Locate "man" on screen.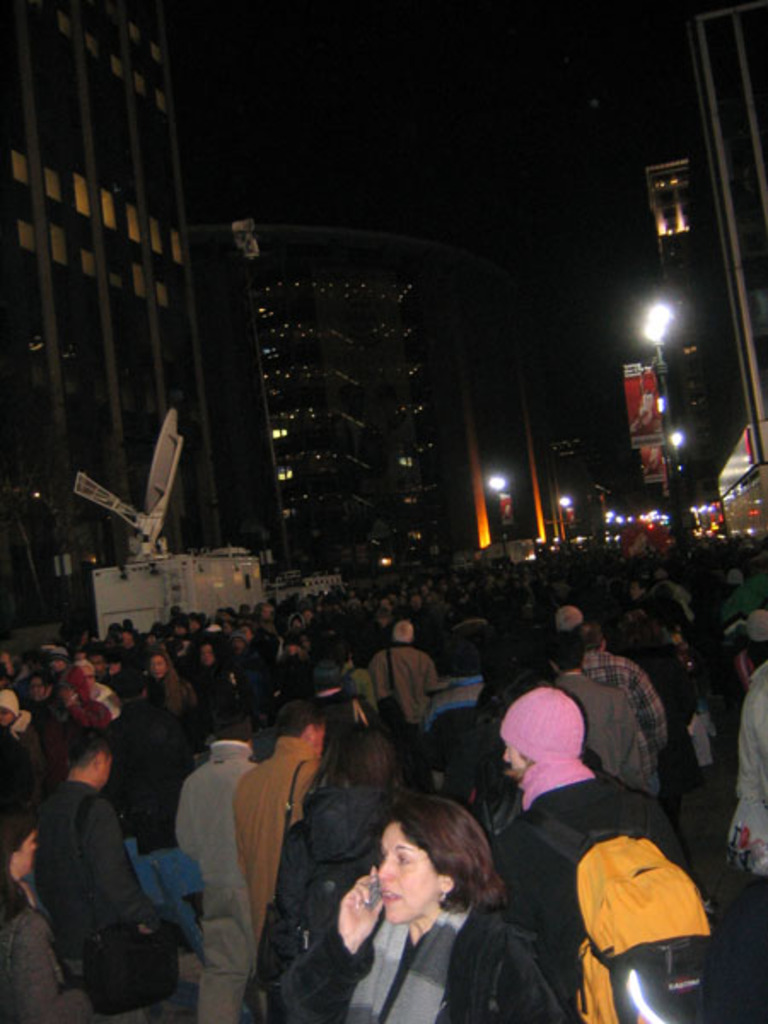
On screen at detection(84, 657, 121, 722).
